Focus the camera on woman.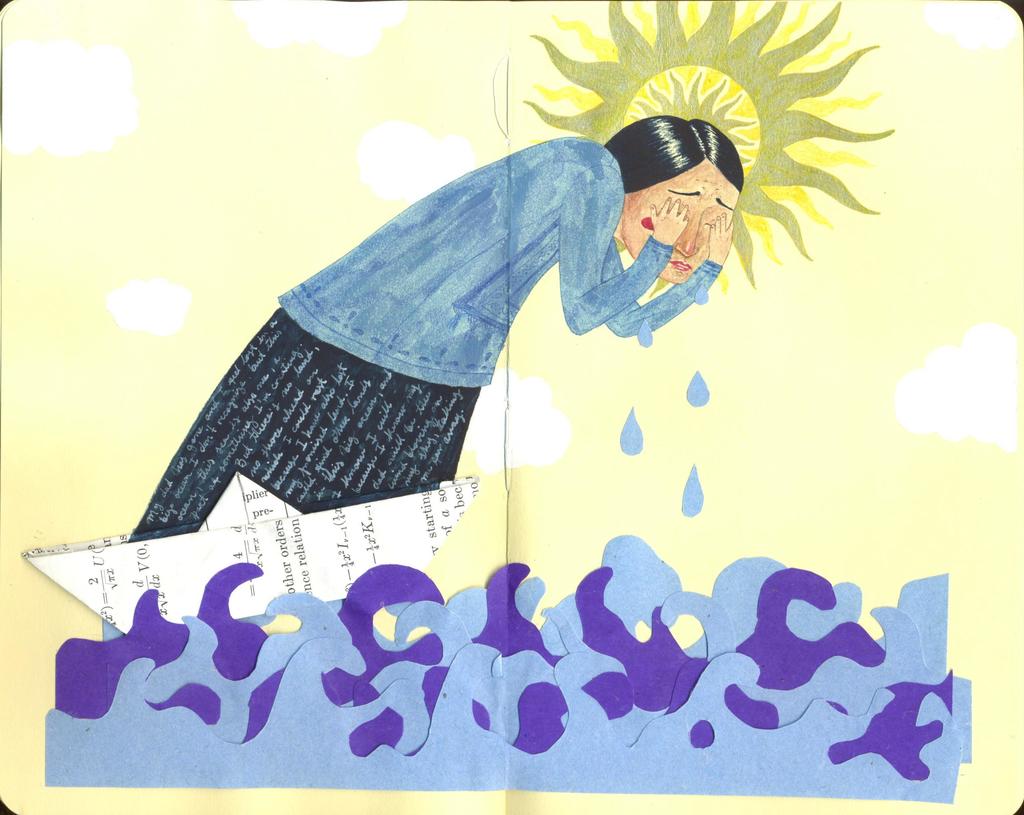
Focus region: 106,0,836,678.
